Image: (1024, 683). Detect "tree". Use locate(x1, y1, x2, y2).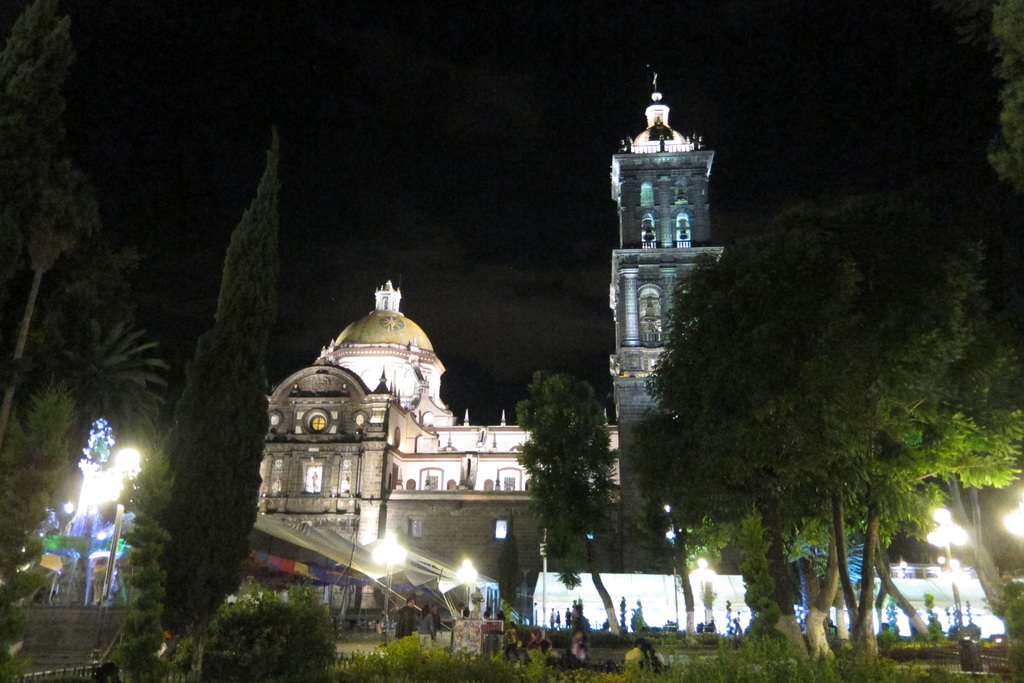
locate(152, 131, 283, 682).
